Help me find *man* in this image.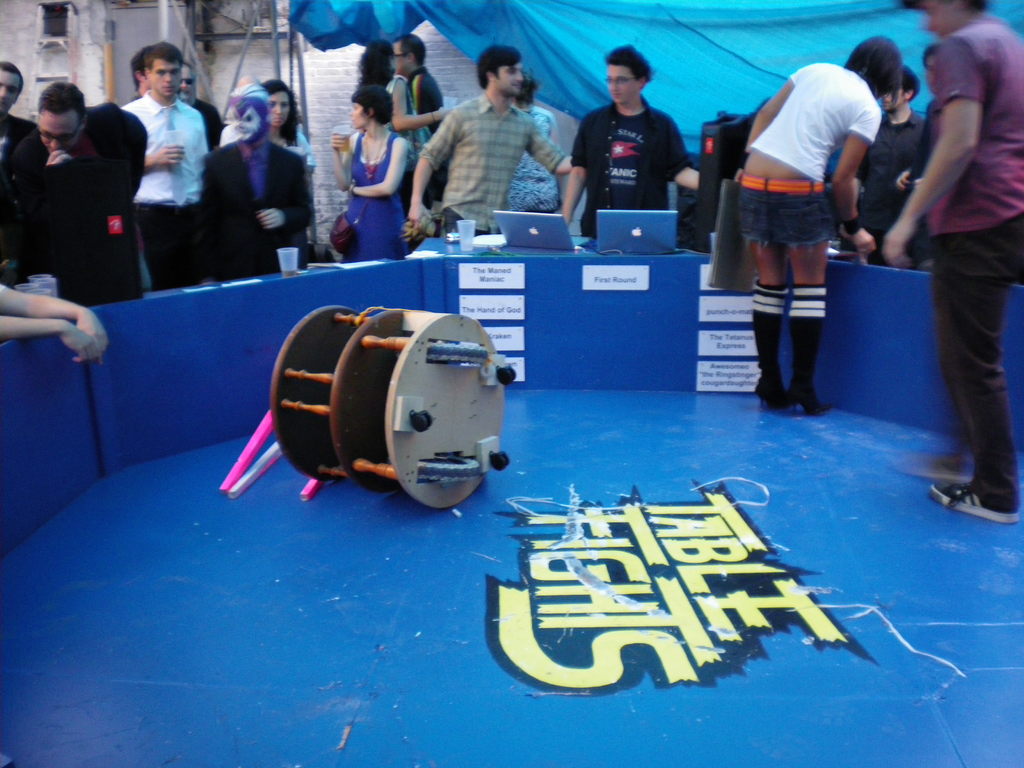
Found it: <region>895, 37, 948, 262</region>.
